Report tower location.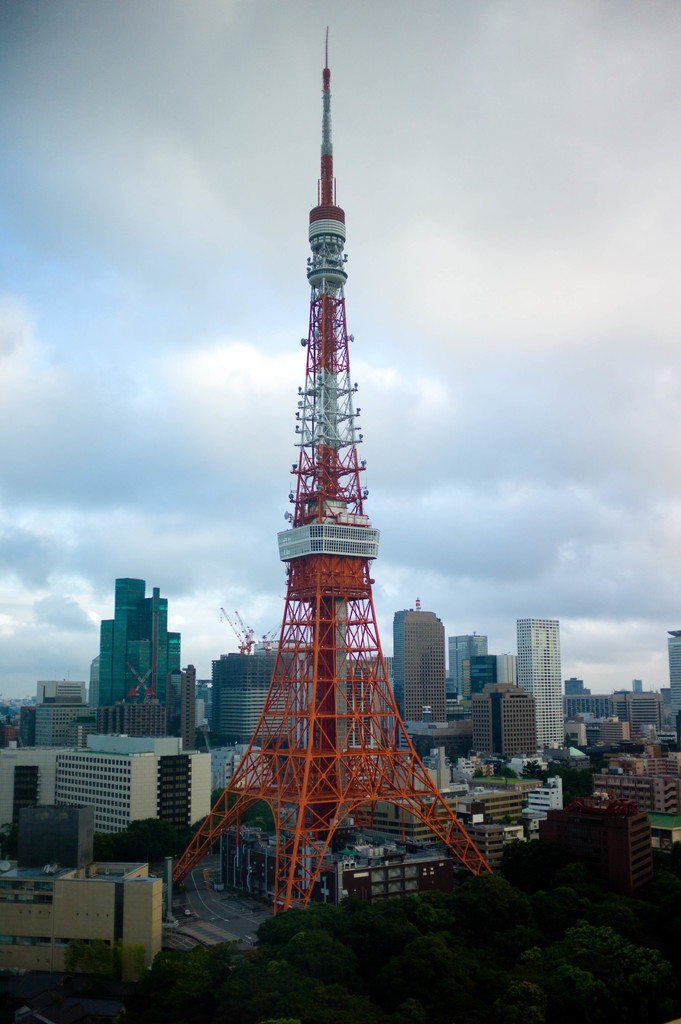
Report: [left=392, top=603, right=441, bottom=731].
